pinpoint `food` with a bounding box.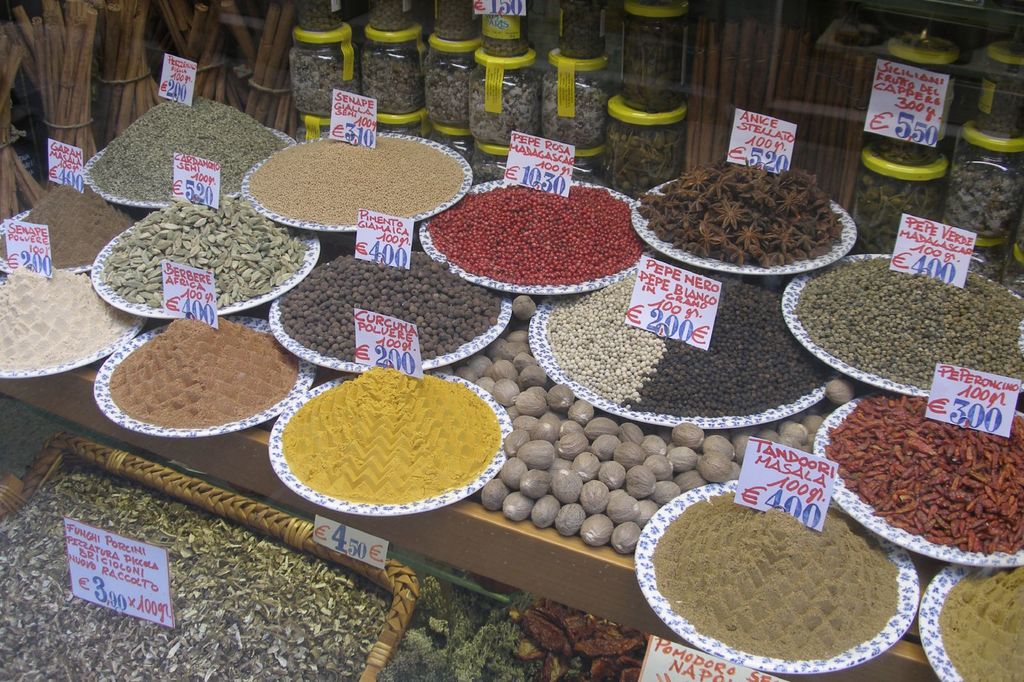
<bbox>825, 395, 1023, 558</bbox>.
